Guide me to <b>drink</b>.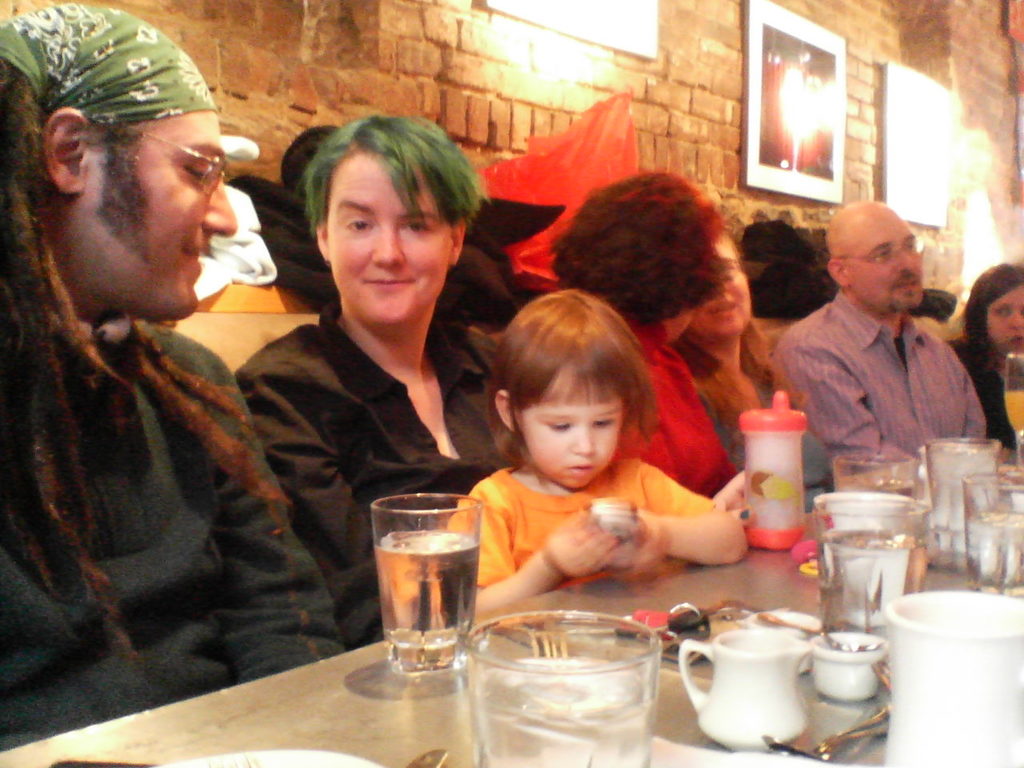
Guidance: rect(470, 654, 654, 767).
